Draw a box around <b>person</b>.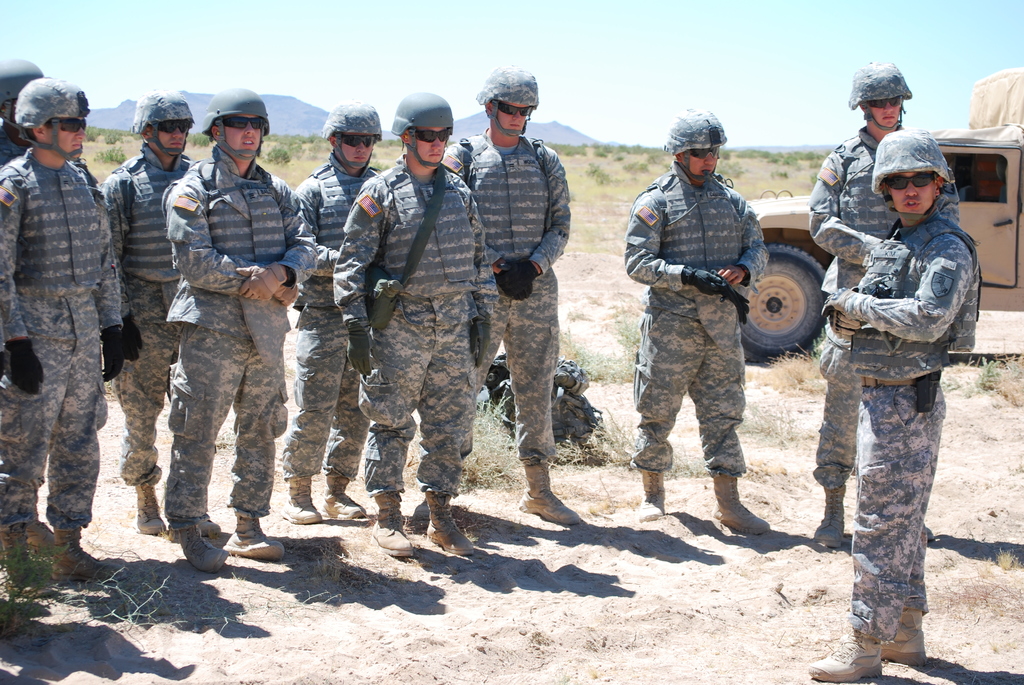
bbox(325, 89, 500, 557).
